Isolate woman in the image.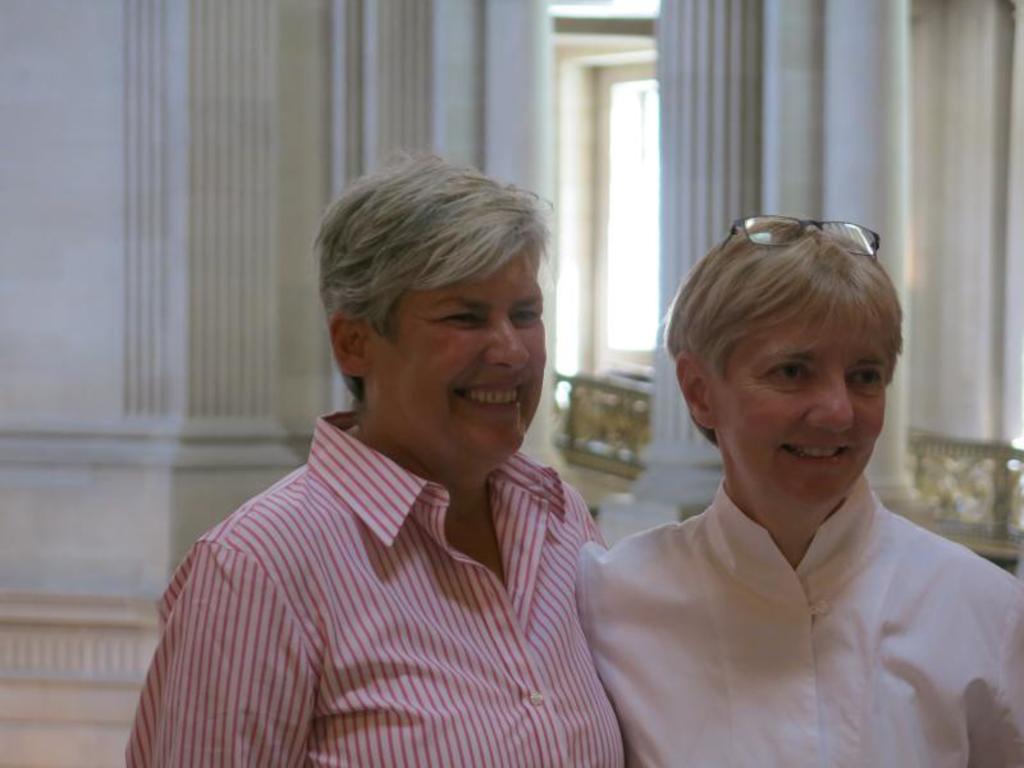
Isolated region: [111,152,618,767].
